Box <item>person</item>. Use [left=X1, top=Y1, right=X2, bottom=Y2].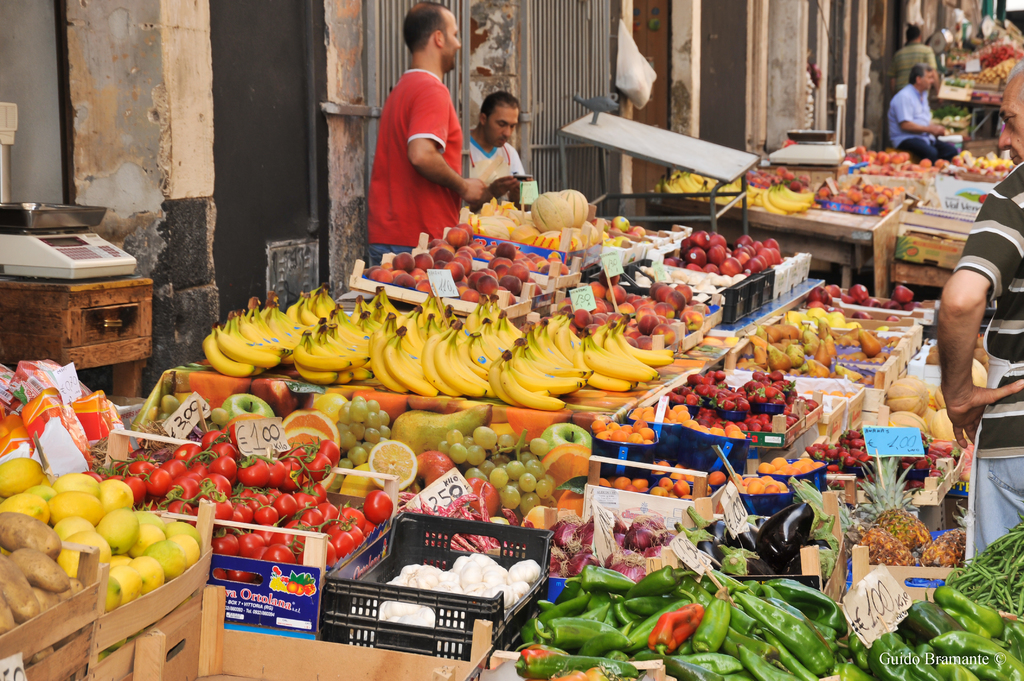
[left=893, top=24, right=938, bottom=97].
